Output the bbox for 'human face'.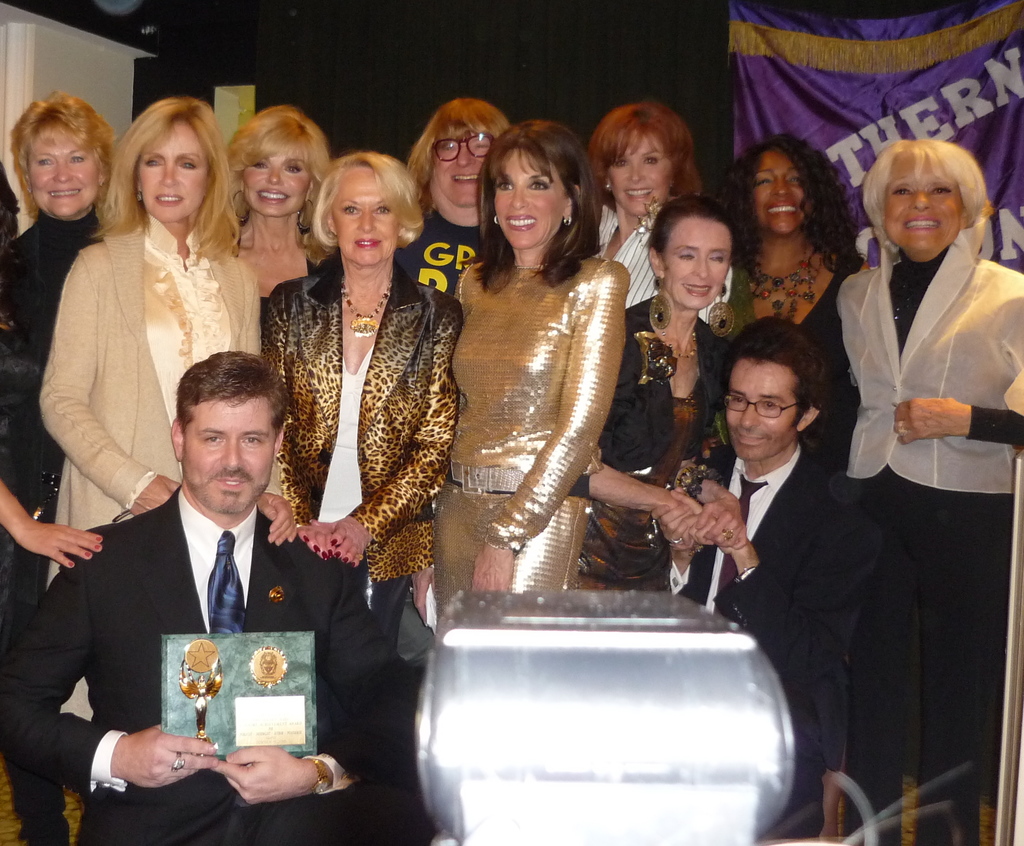
BBox(756, 153, 814, 230).
